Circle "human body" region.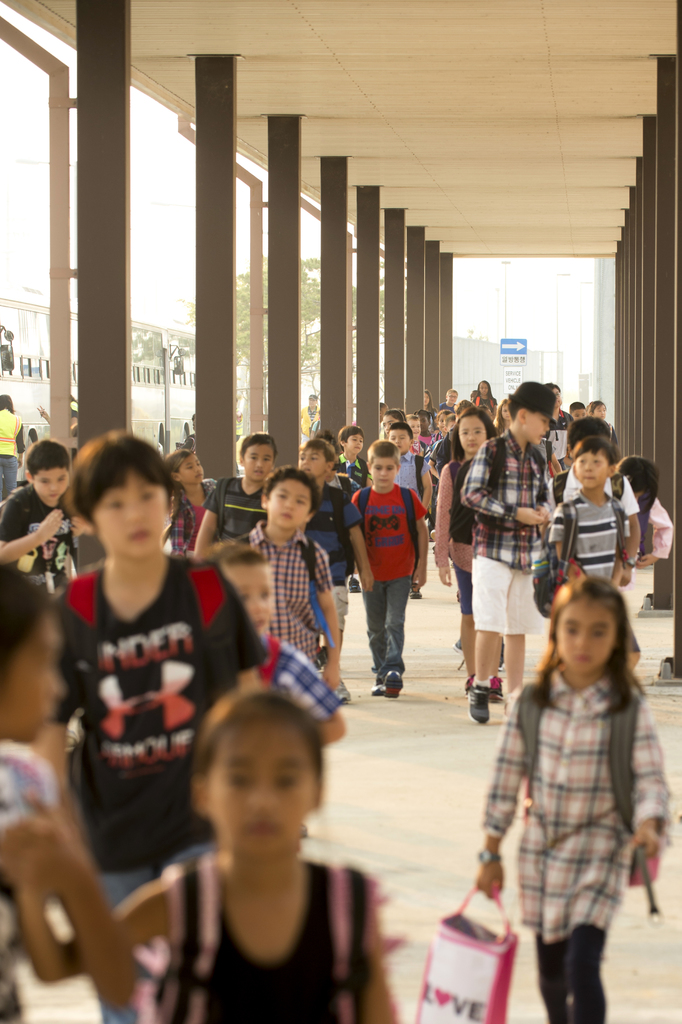
Region: x1=463 y1=567 x2=659 y2=1023.
